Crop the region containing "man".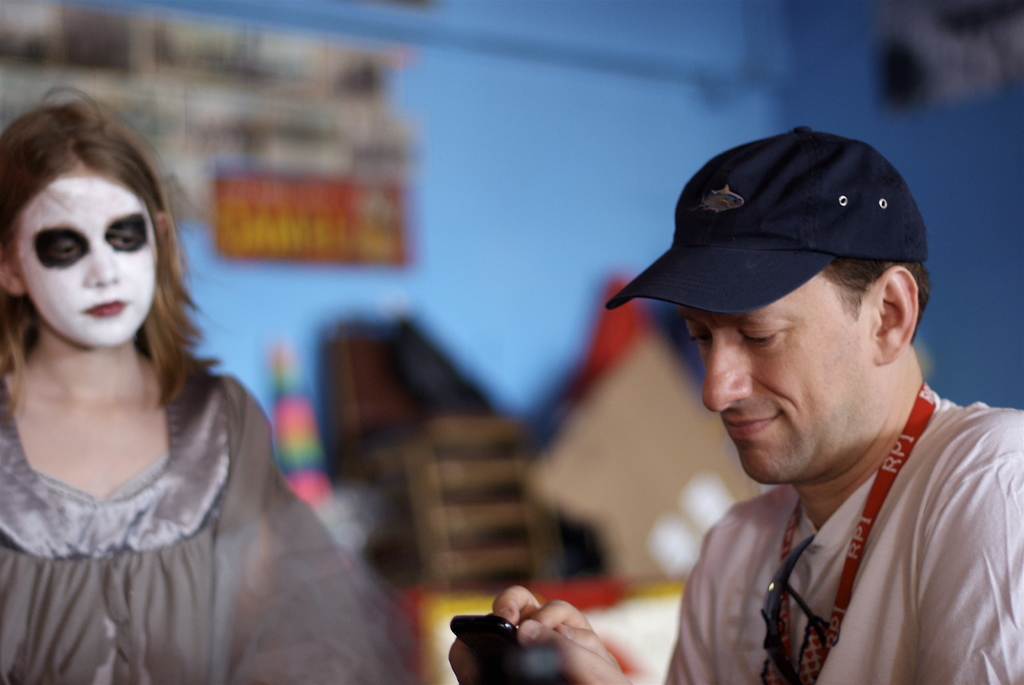
Crop region: {"x1": 447, "y1": 121, "x2": 1023, "y2": 684}.
